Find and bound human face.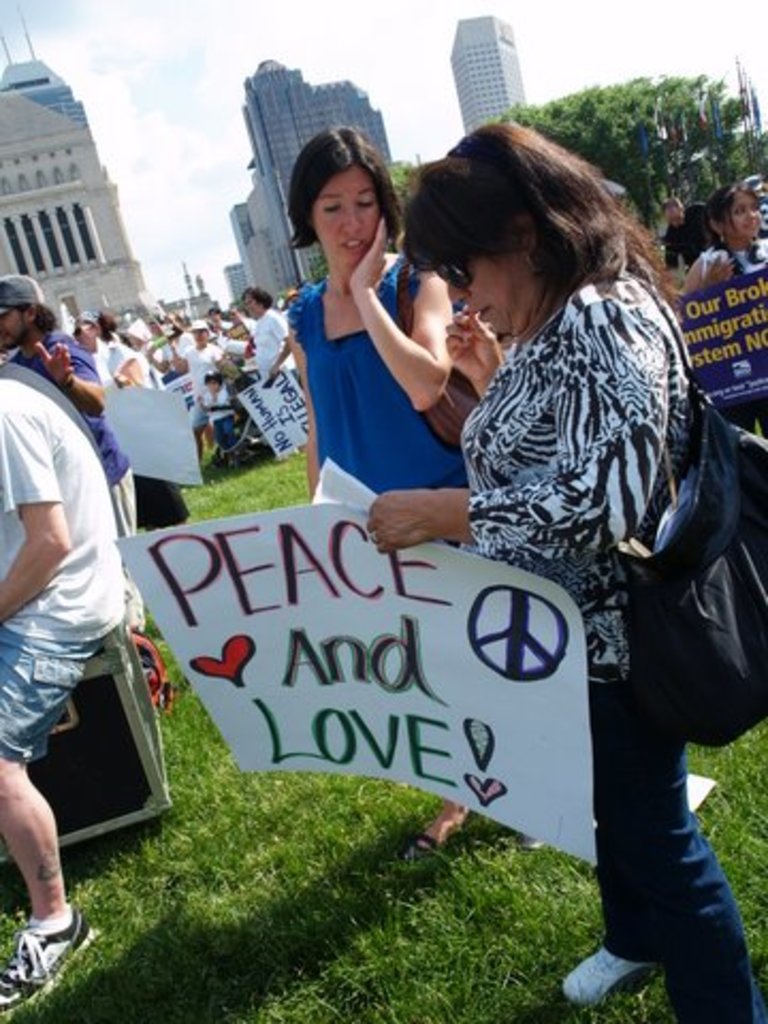
Bound: region(463, 256, 540, 337).
